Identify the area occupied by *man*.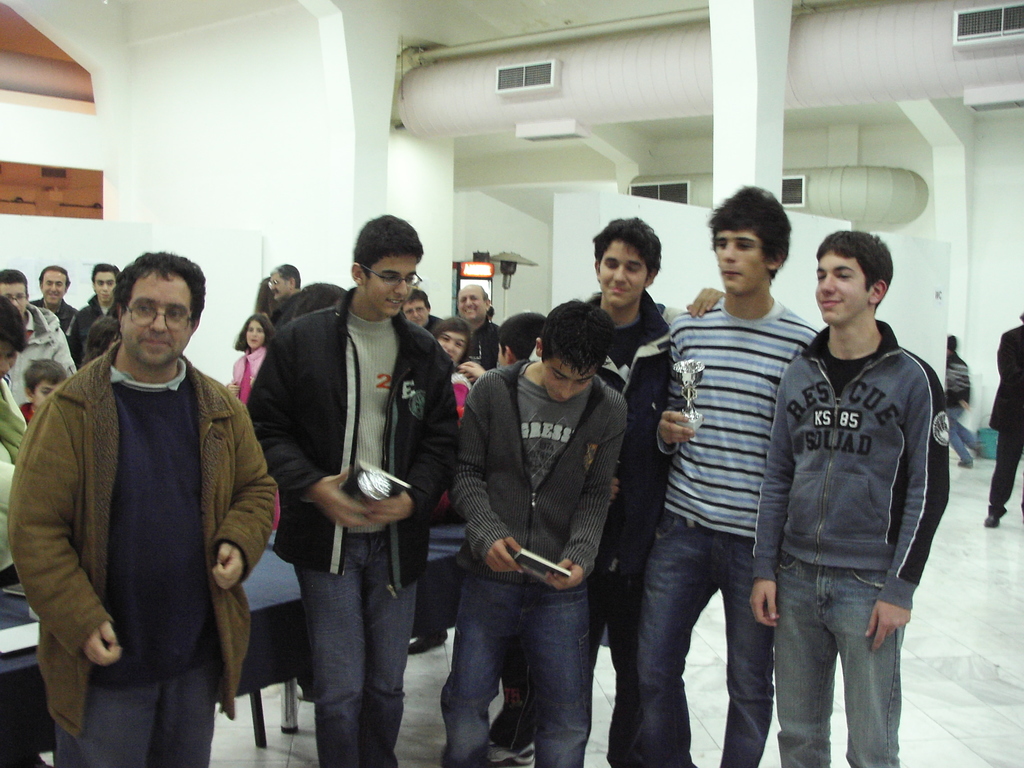
Area: bbox=[620, 186, 826, 767].
